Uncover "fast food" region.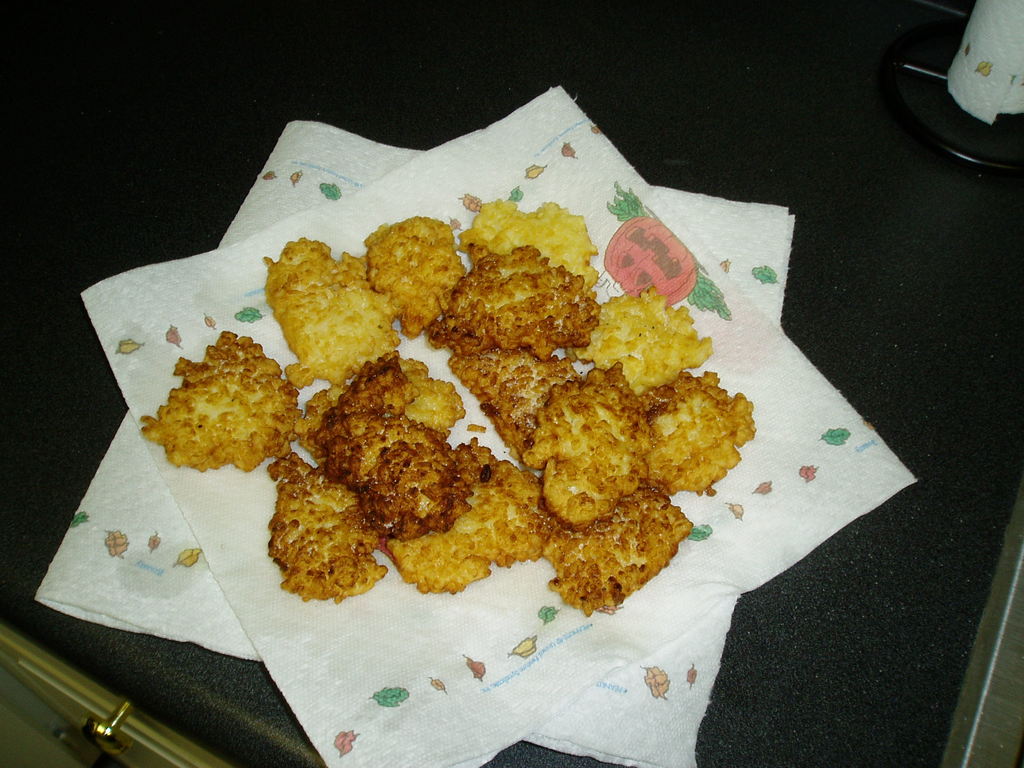
Uncovered: (left=257, top=234, right=410, bottom=388).
